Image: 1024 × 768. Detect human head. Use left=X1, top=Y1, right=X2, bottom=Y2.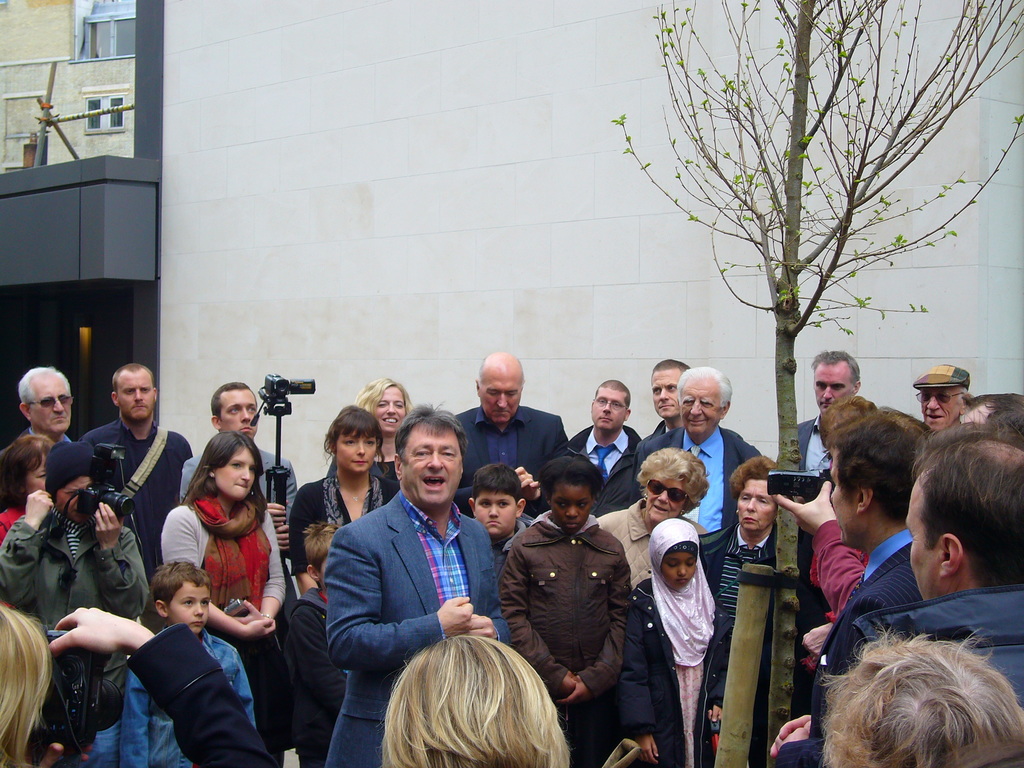
left=113, top=363, right=156, bottom=424.
